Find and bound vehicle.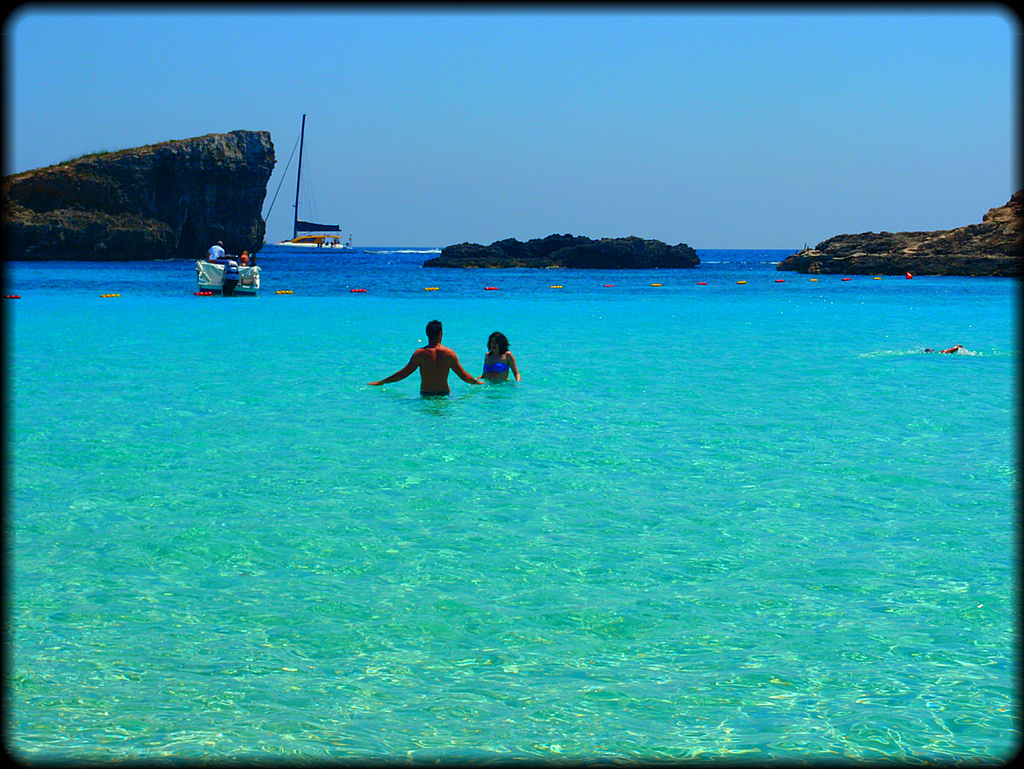
Bound: box(267, 111, 344, 249).
